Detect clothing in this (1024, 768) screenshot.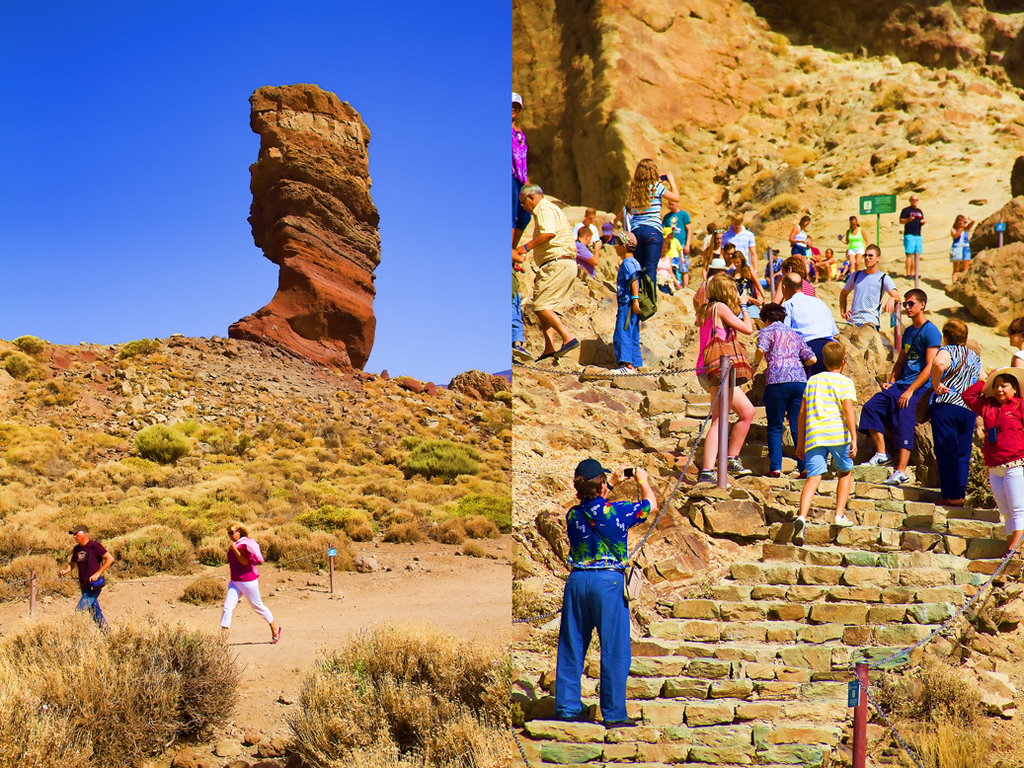
Detection: <bbox>688, 298, 737, 407</bbox>.
